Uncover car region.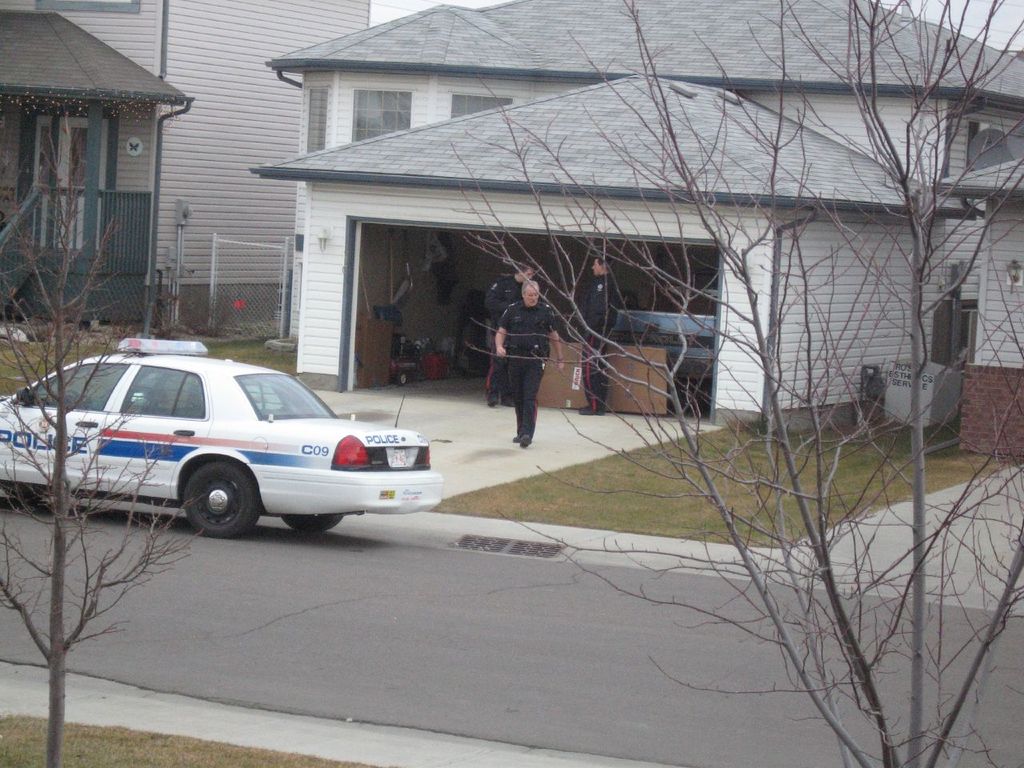
Uncovered: BBox(0, 337, 449, 541).
